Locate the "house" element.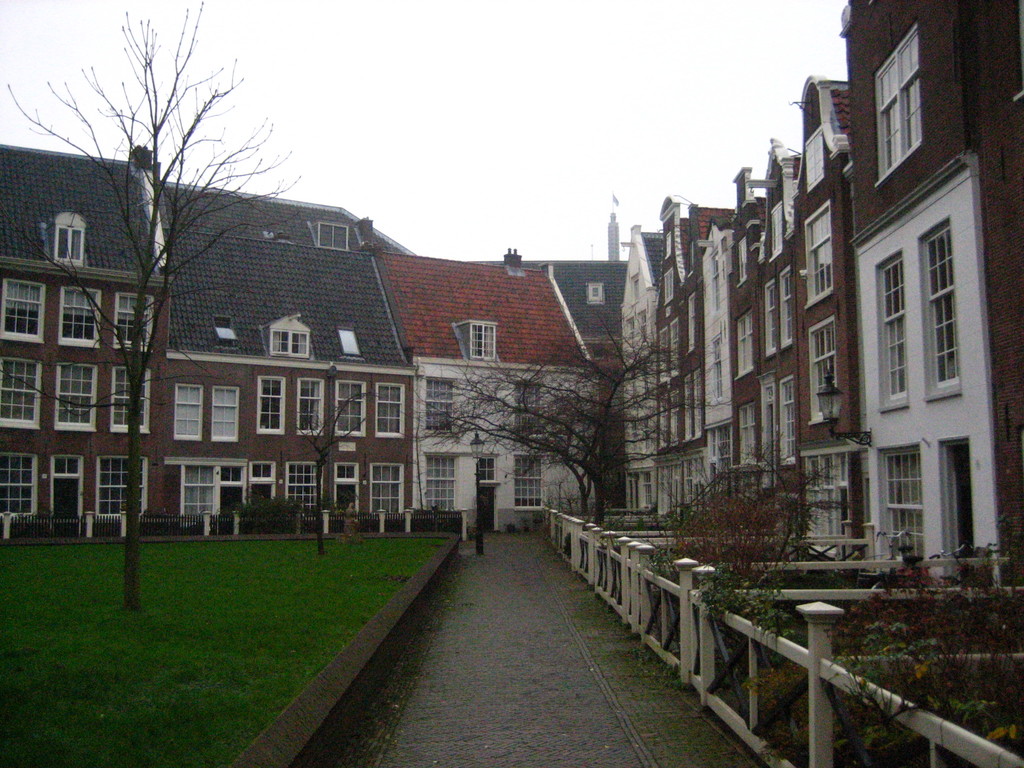
Element bbox: x1=0, y1=143, x2=174, y2=535.
